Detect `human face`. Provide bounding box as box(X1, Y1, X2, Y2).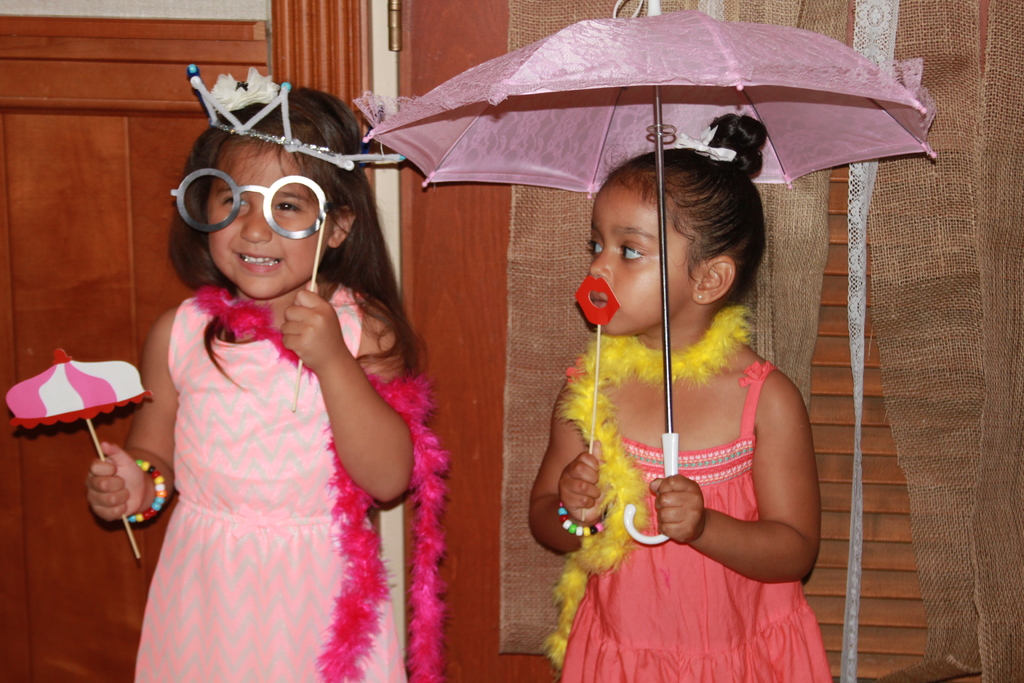
box(211, 136, 330, 303).
